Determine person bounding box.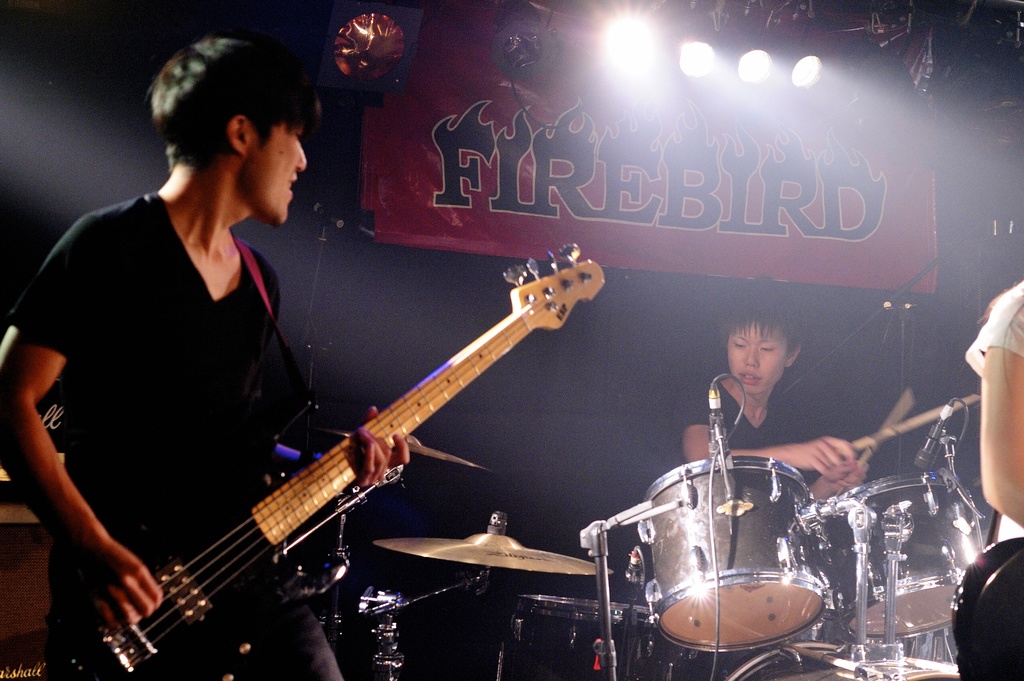
Determined: BBox(678, 298, 876, 508).
